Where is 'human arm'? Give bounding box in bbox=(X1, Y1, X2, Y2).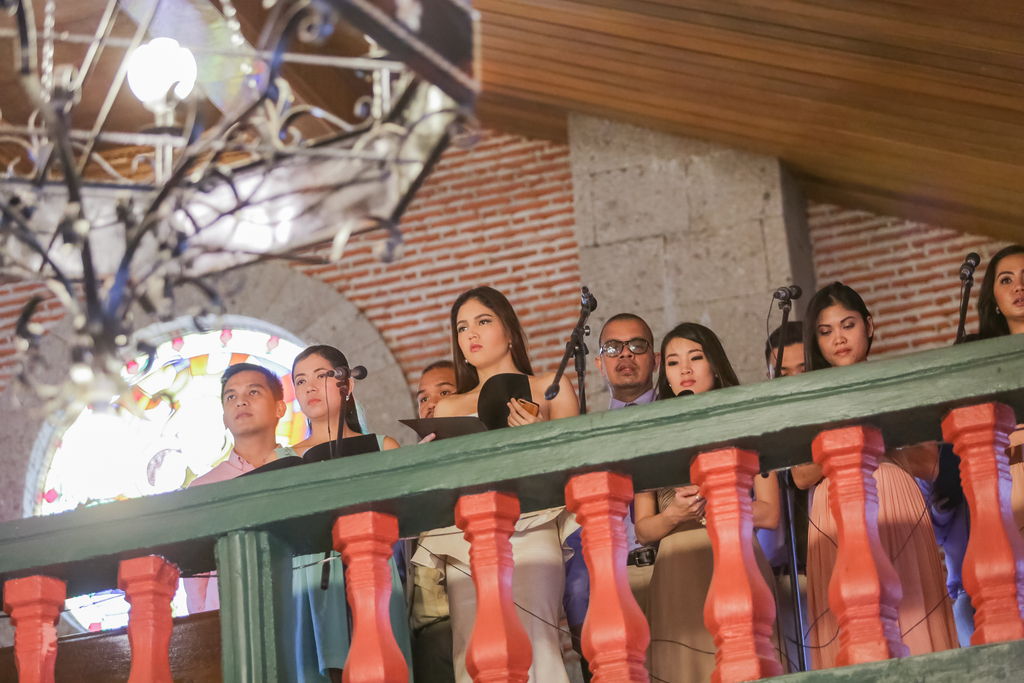
bbox=(631, 491, 707, 545).
